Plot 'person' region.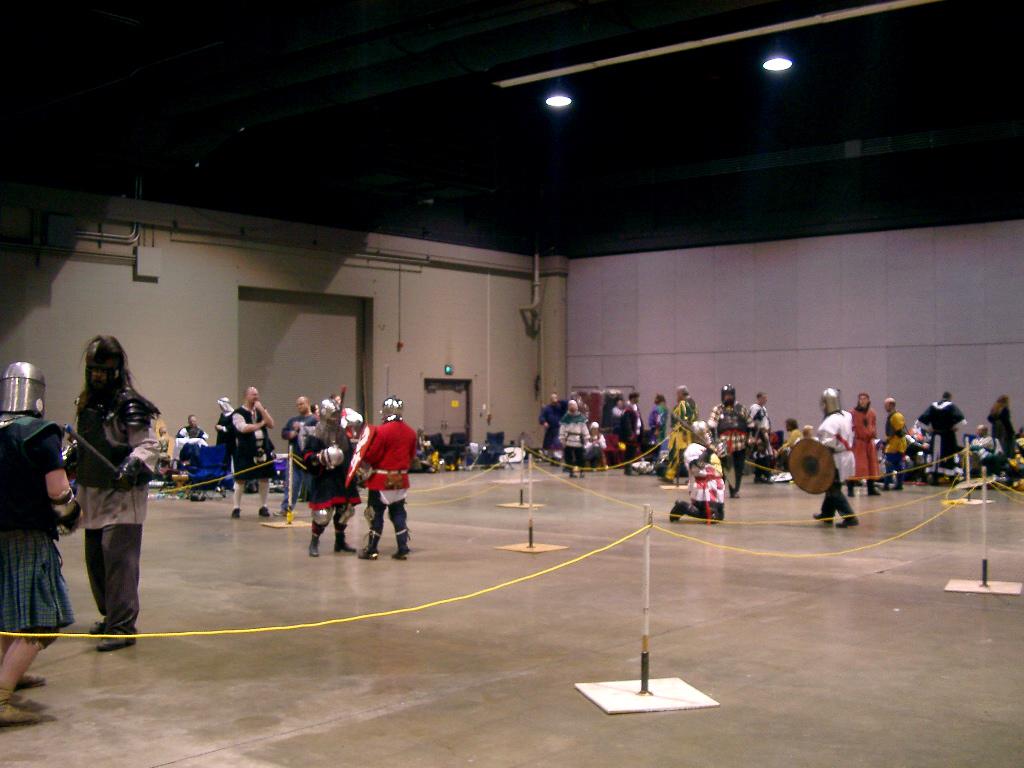
Plotted at {"x1": 340, "y1": 397, "x2": 414, "y2": 560}.
